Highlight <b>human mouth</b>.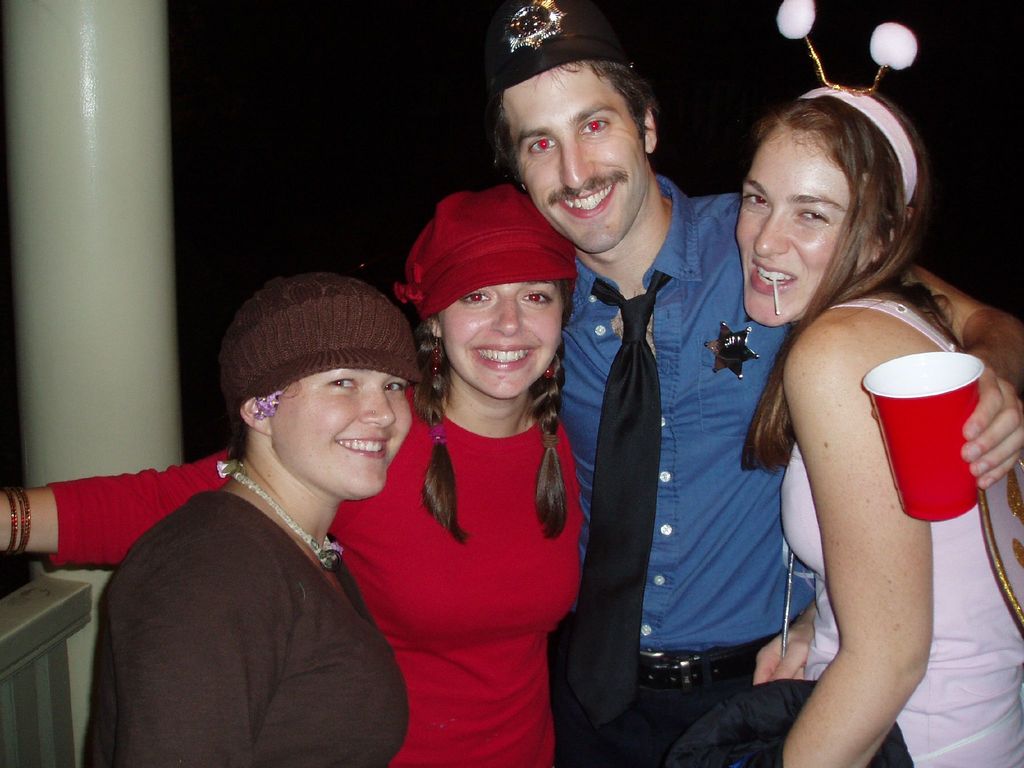
Highlighted region: {"x1": 750, "y1": 261, "x2": 796, "y2": 296}.
